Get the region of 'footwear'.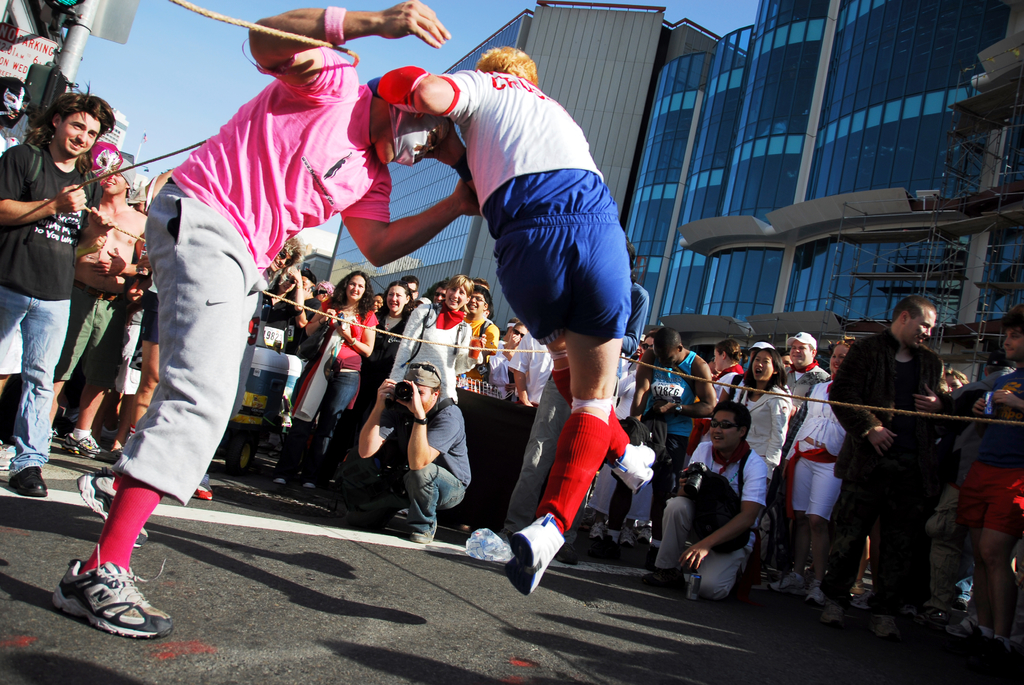
bbox=[45, 539, 181, 637].
